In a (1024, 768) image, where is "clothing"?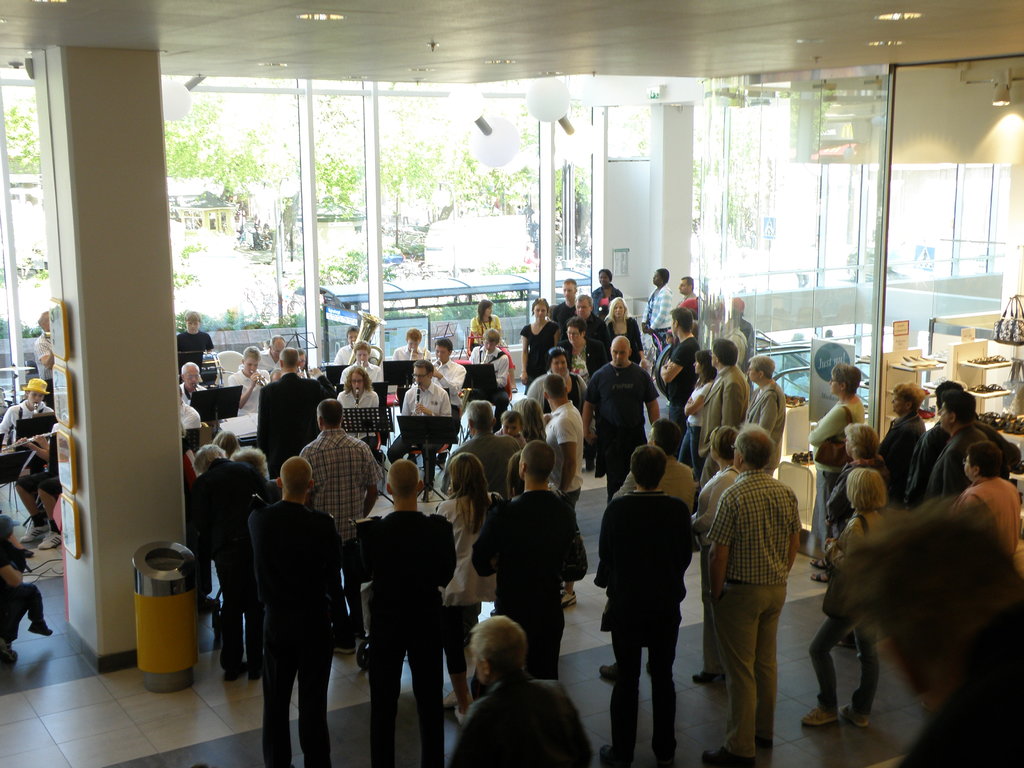
detection(521, 321, 559, 383).
